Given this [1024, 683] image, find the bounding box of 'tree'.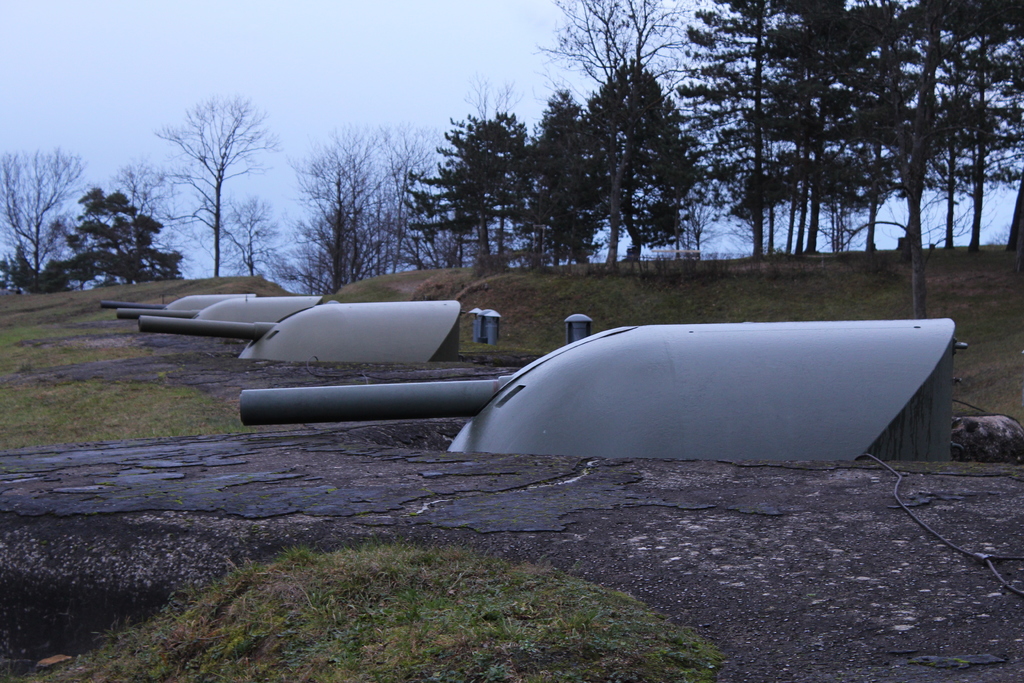
[left=148, top=83, right=286, bottom=278].
